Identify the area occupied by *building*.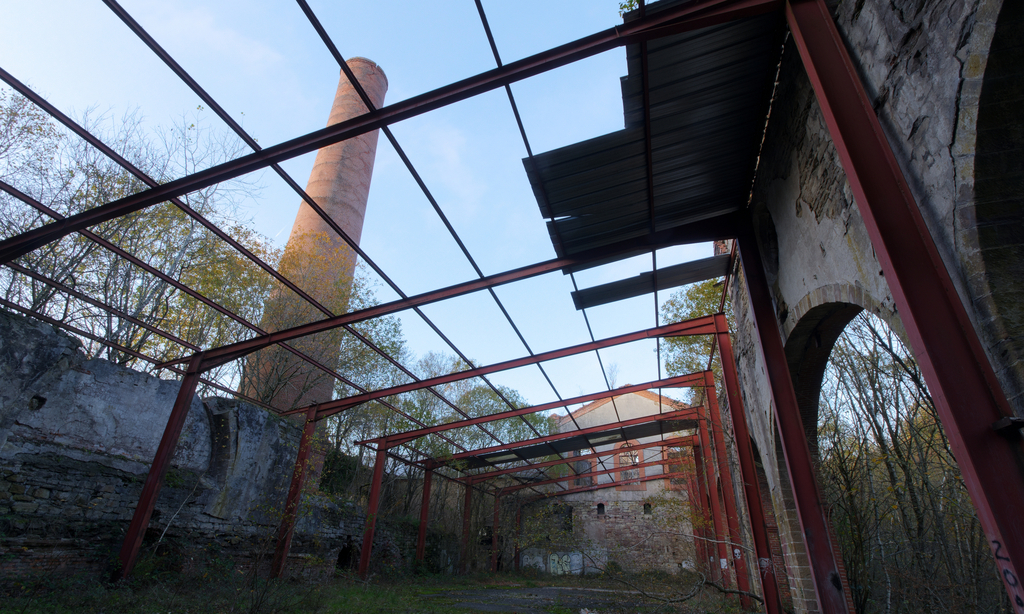
Area: 0 0 1023 613.
